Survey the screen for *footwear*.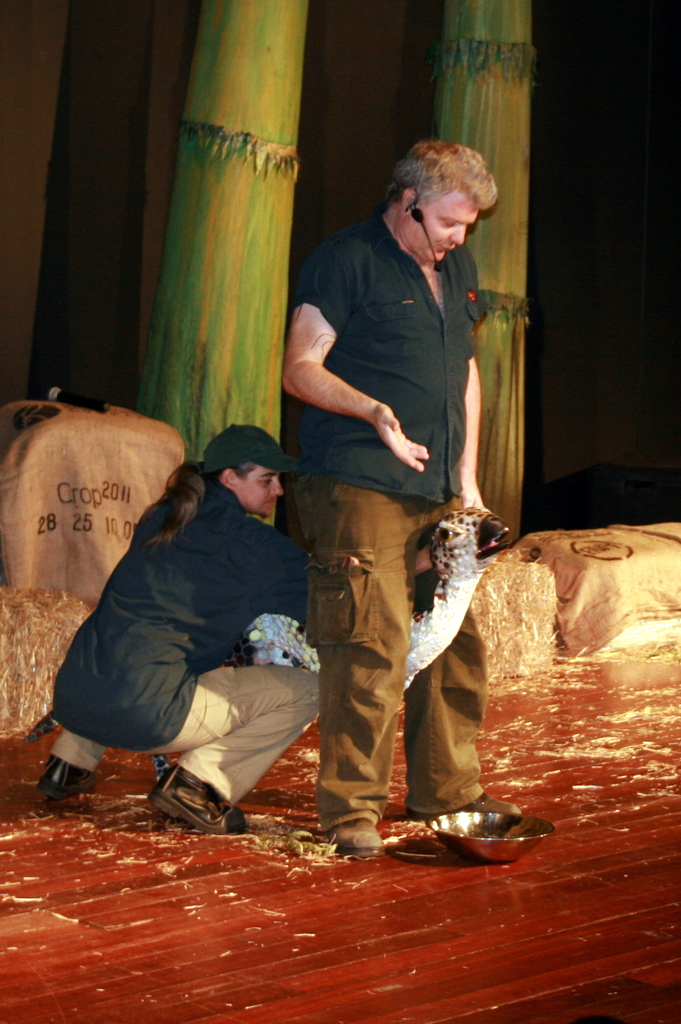
Survey found: l=41, t=755, r=104, b=795.
